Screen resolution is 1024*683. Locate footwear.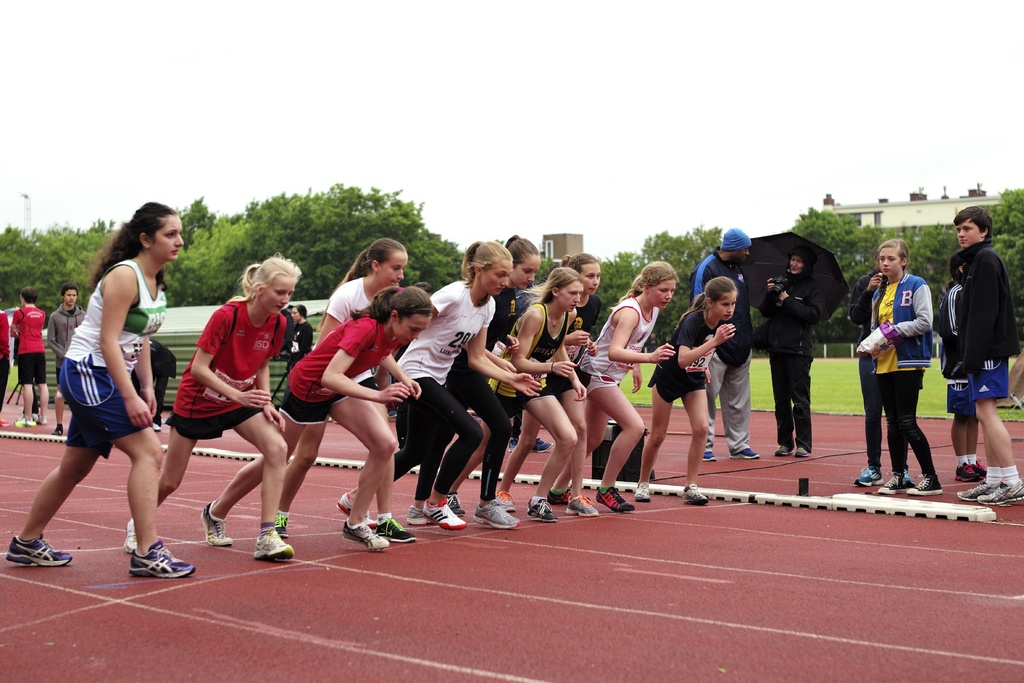
detection(0, 417, 9, 426).
